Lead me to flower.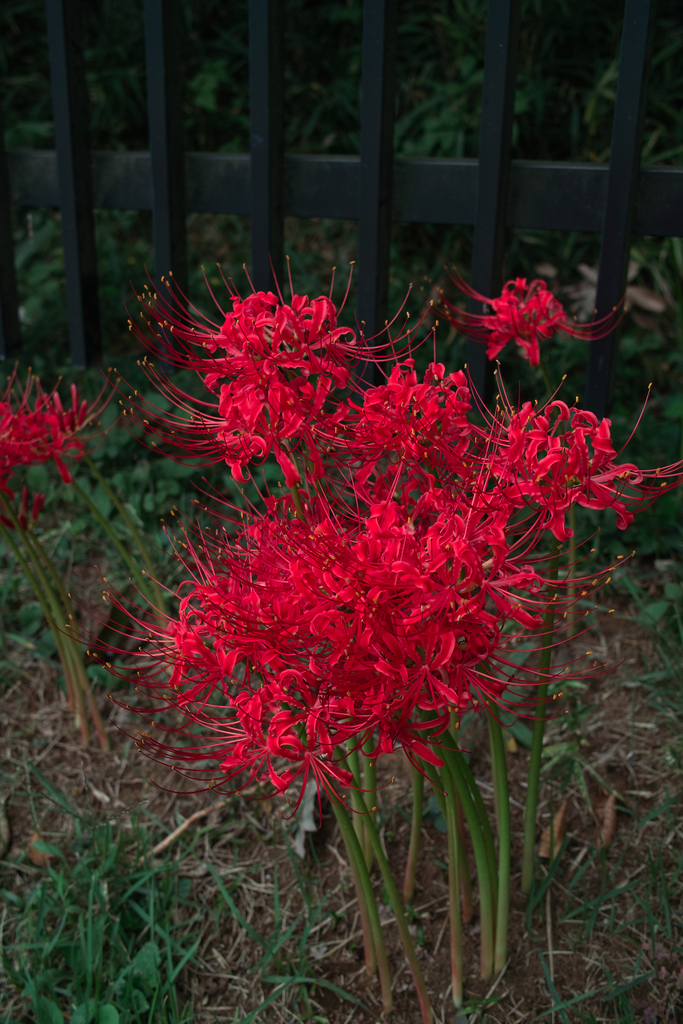
Lead to bbox(0, 357, 131, 531).
